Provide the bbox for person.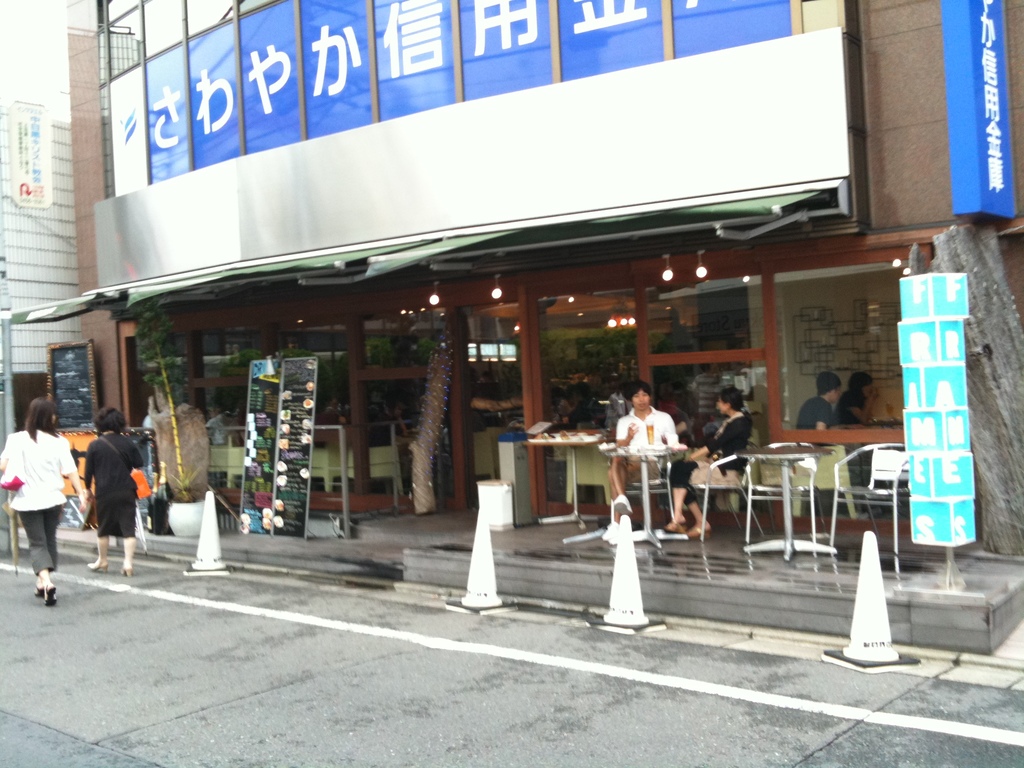
detection(796, 371, 843, 444).
